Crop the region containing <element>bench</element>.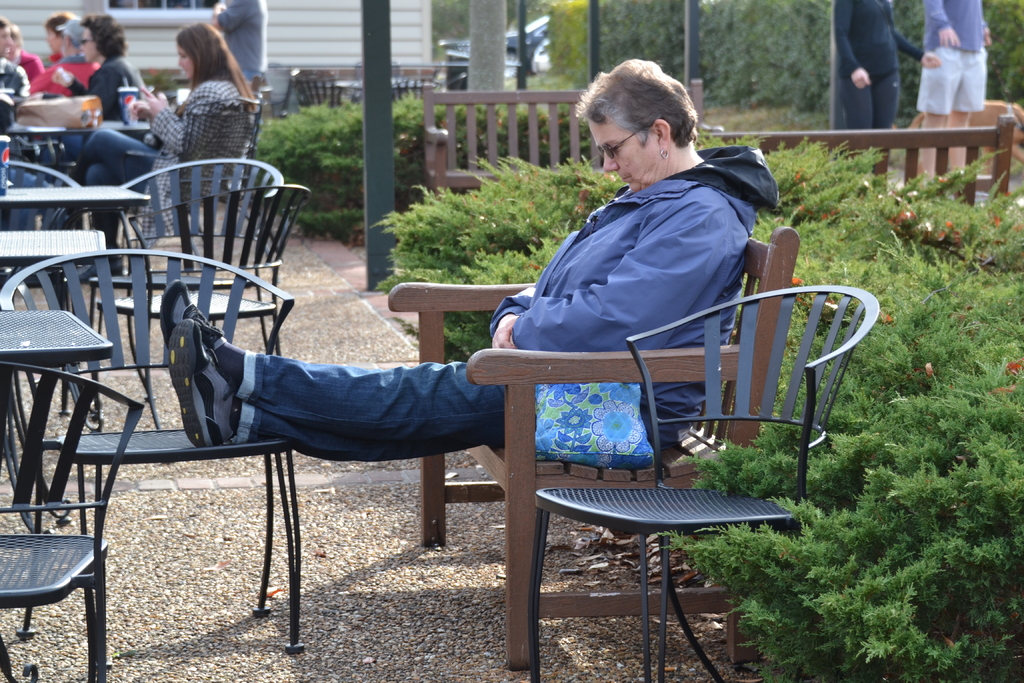
Crop region: Rect(385, 222, 802, 671).
